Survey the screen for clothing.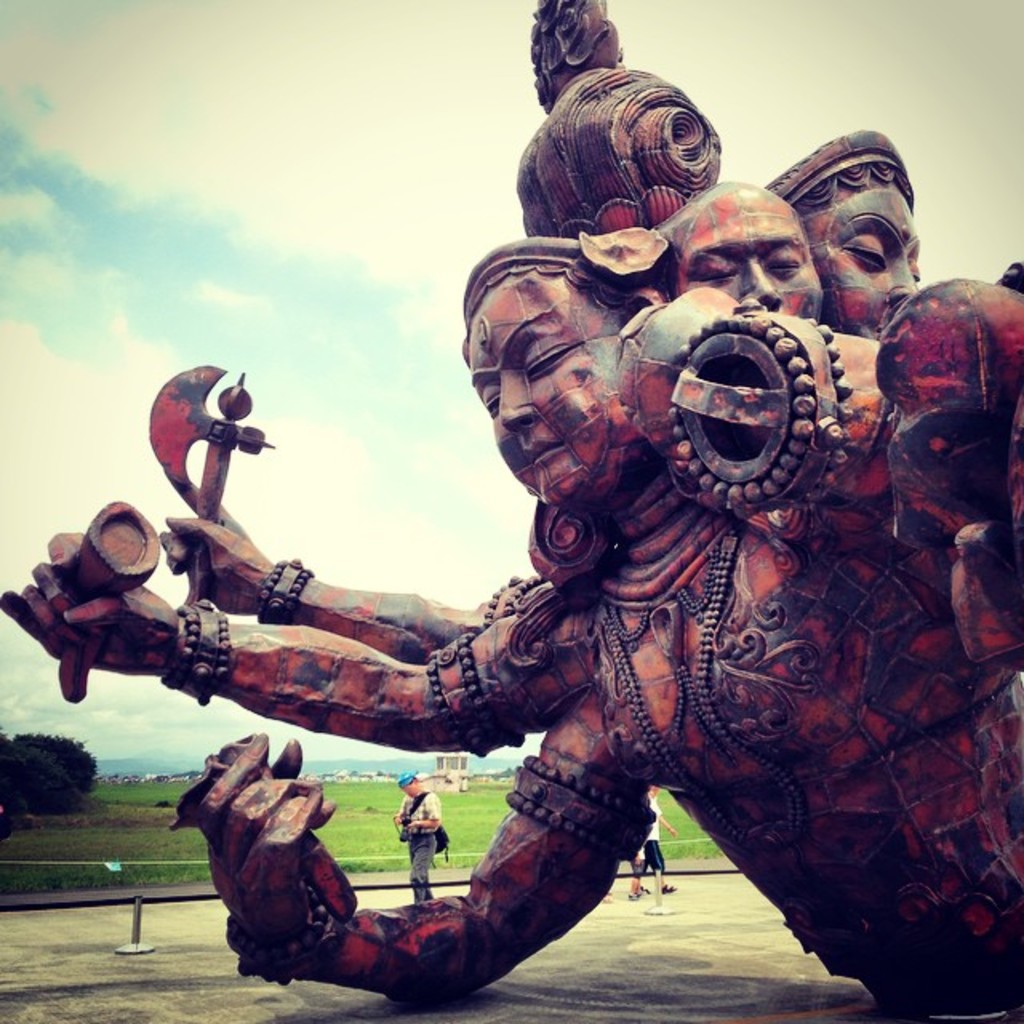
Survey found: {"x1": 402, "y1": 789, "x2": 443, "y2": 904}.
